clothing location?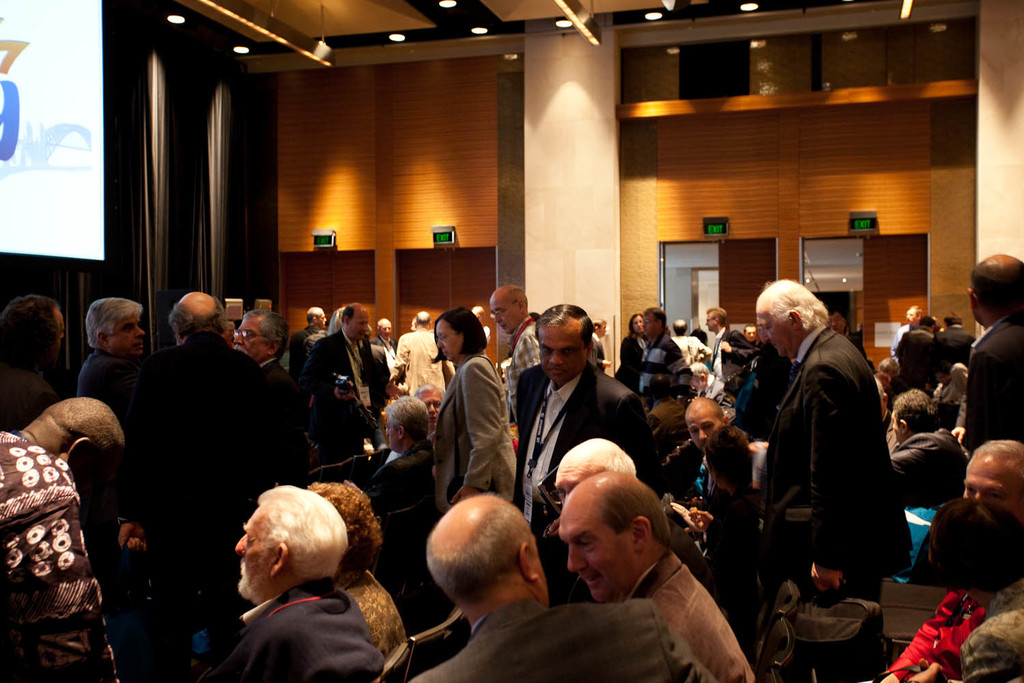
<region>361, 449, 436, 594</region>
